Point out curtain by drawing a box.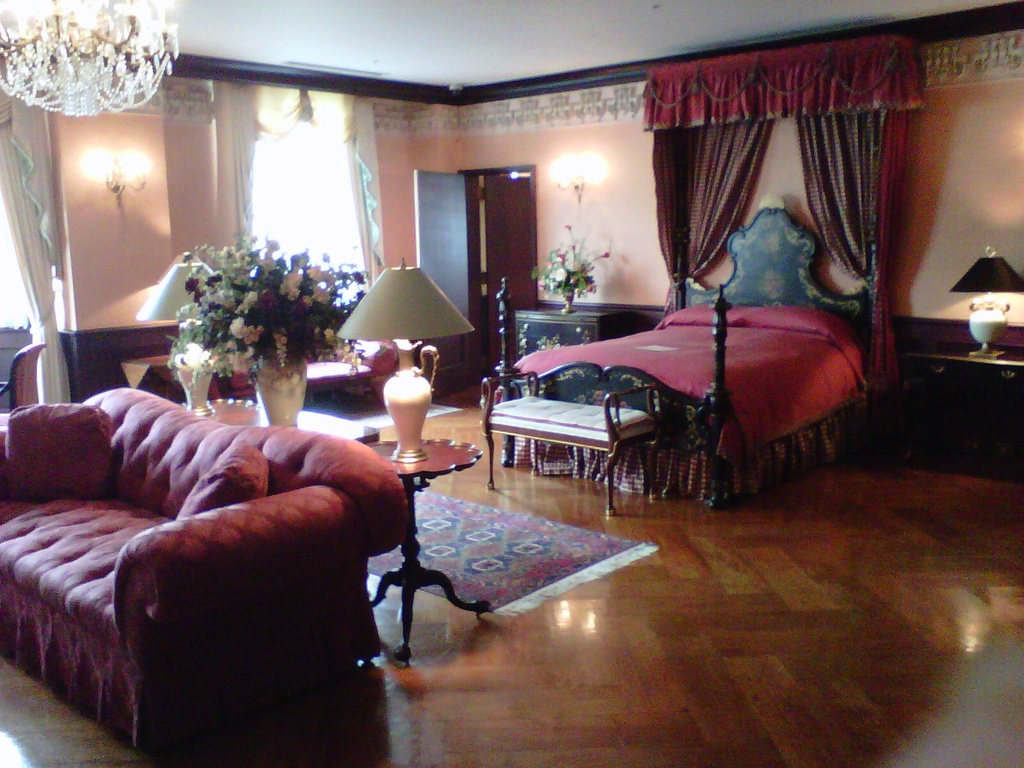
0 47 80 417.
